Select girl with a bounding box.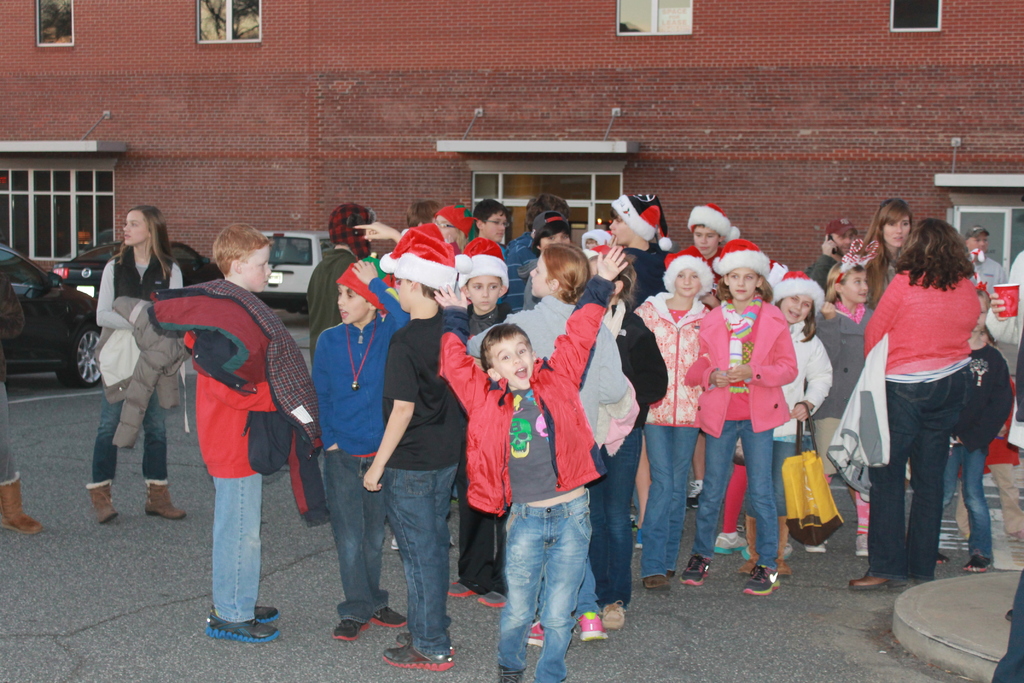
box(84, 205, 182, 525).
